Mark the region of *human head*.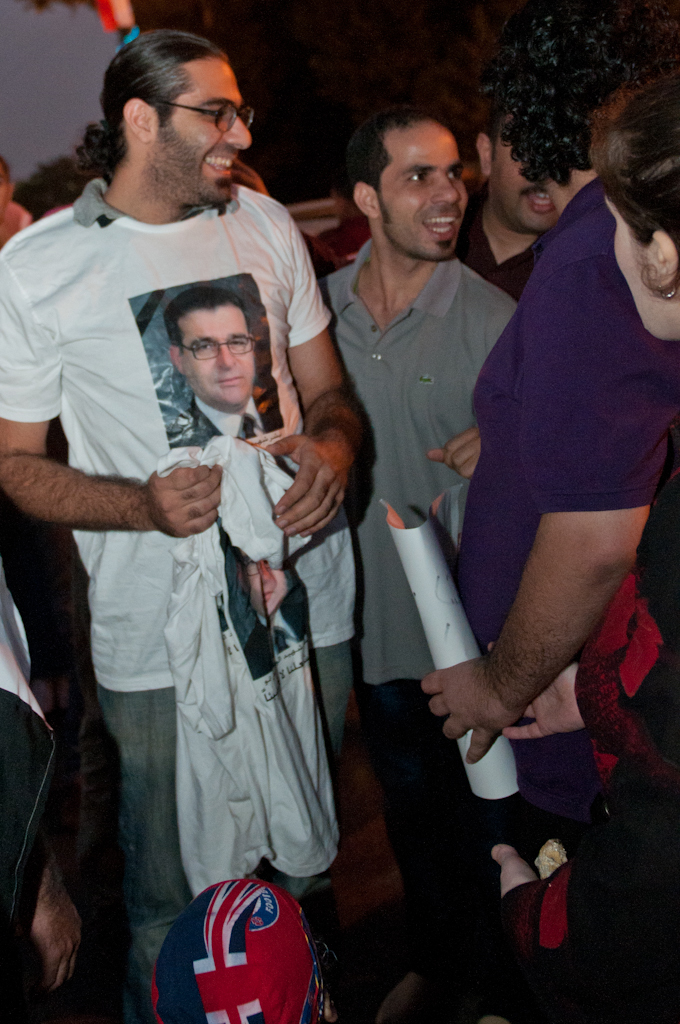
Region: [x1=590, y1=81, x2=679, y2=343].
